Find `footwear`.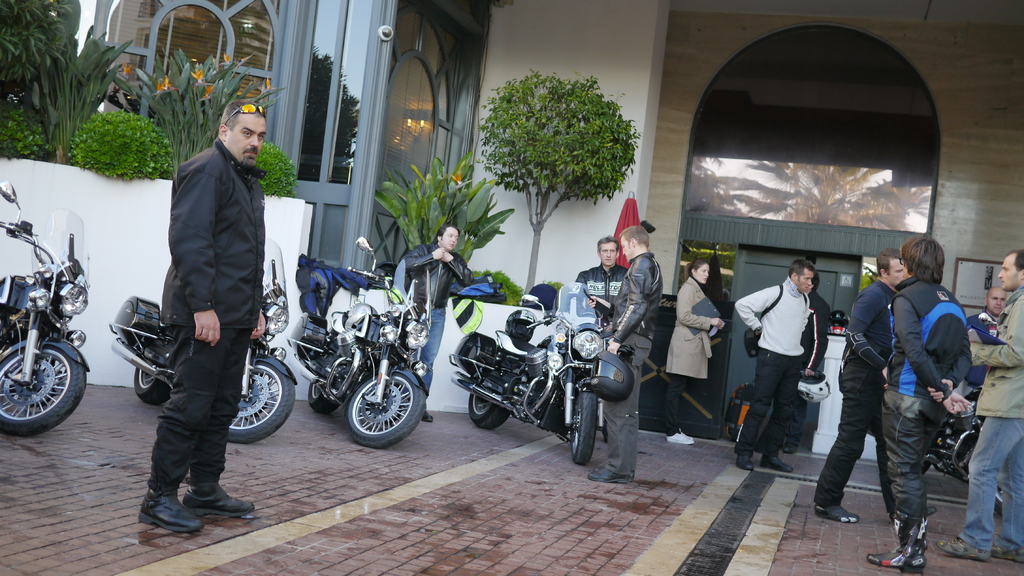
<bbox>183, 477, 252, 518</bbox>.
